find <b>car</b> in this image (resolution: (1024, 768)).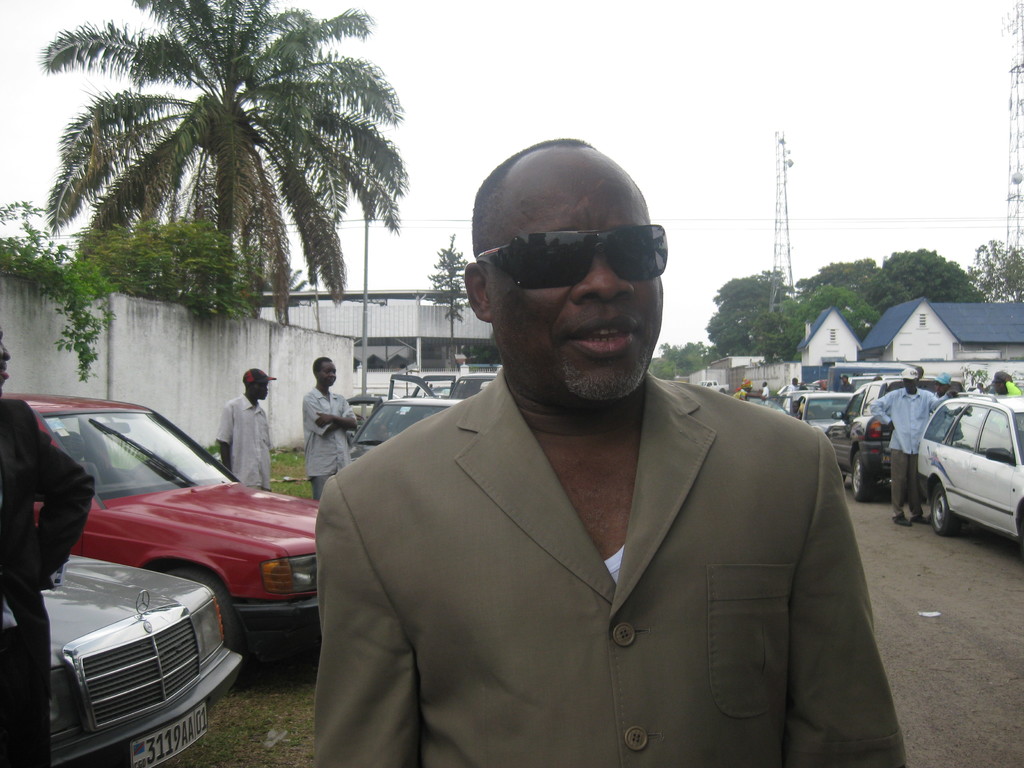
bbox=[830, 375, 967, 500].
